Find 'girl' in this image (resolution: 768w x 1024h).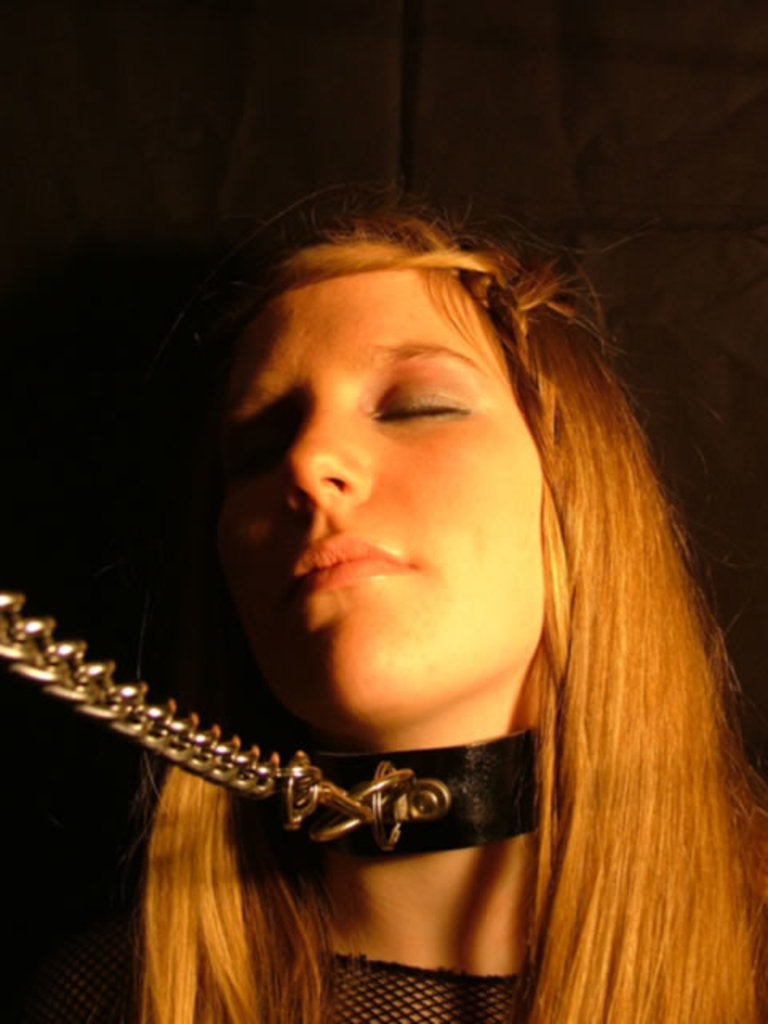
<box>0,194,766,1019</box>.
